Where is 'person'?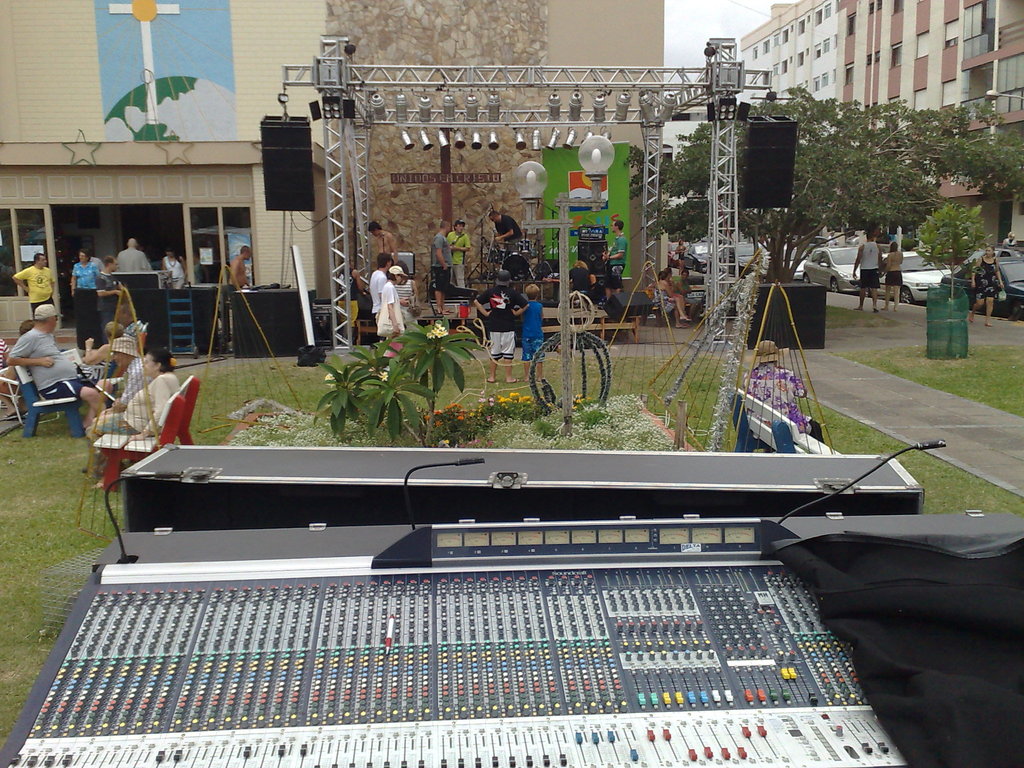
{"left": 490, "top": 211, "right": 529, "bottom": 257}.
